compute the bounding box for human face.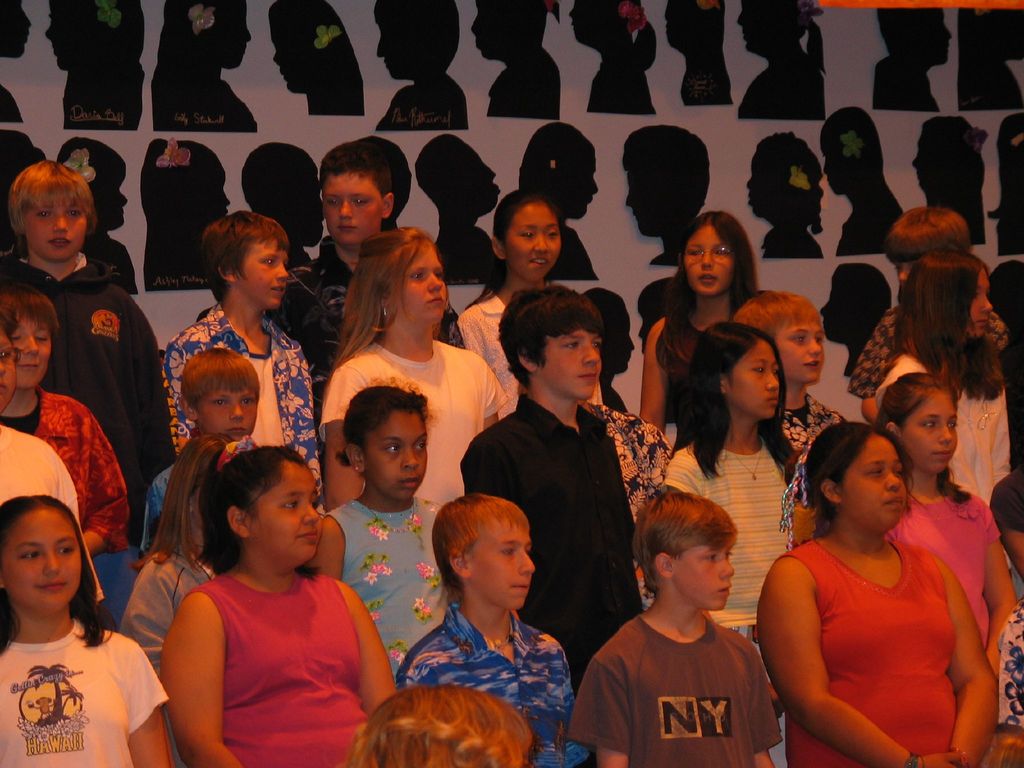
bbox=(6, 509, 83, 614).
